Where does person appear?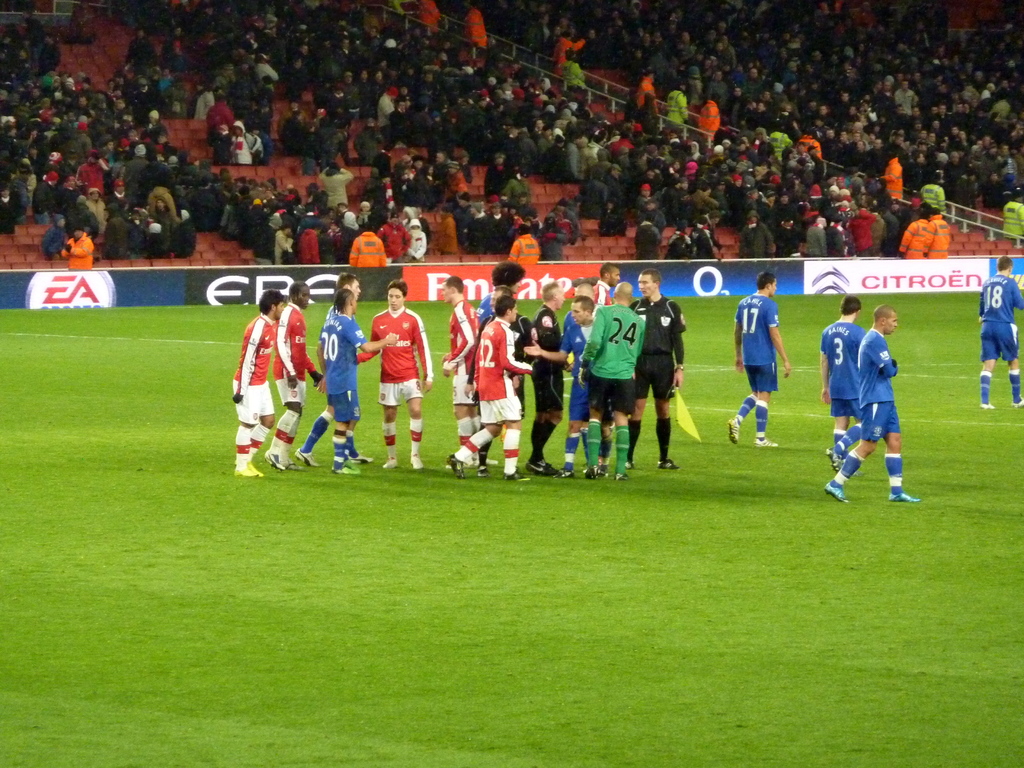
Appears at pyautogui.locateOnScreen(664, 225, 698, 259).
